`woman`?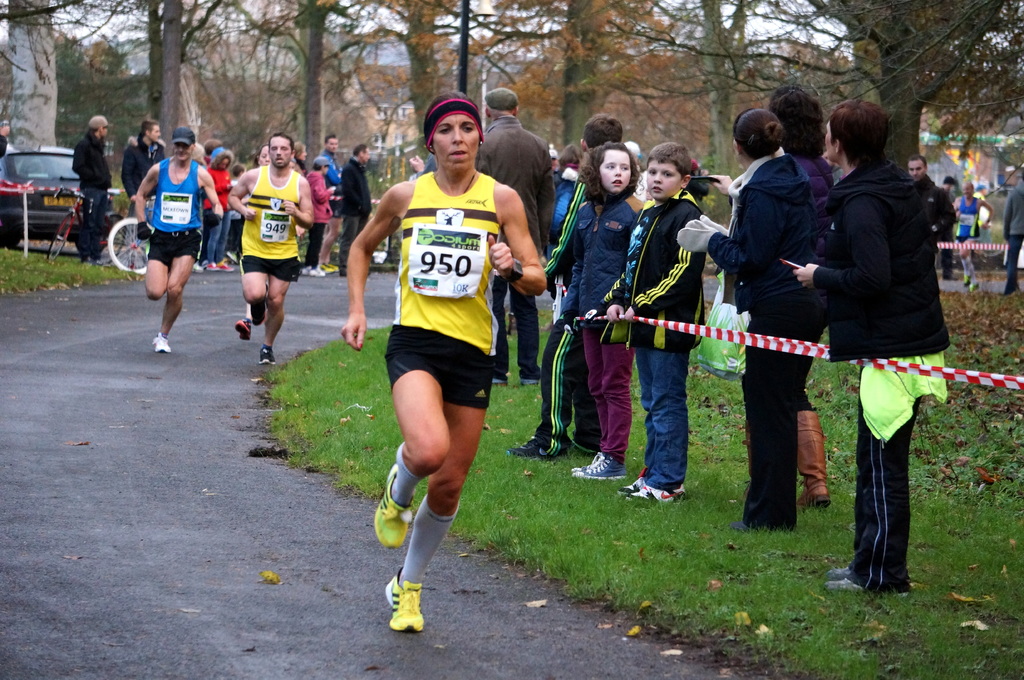
pyautogui.locateOnScreen(237, 143, 270, 344)
